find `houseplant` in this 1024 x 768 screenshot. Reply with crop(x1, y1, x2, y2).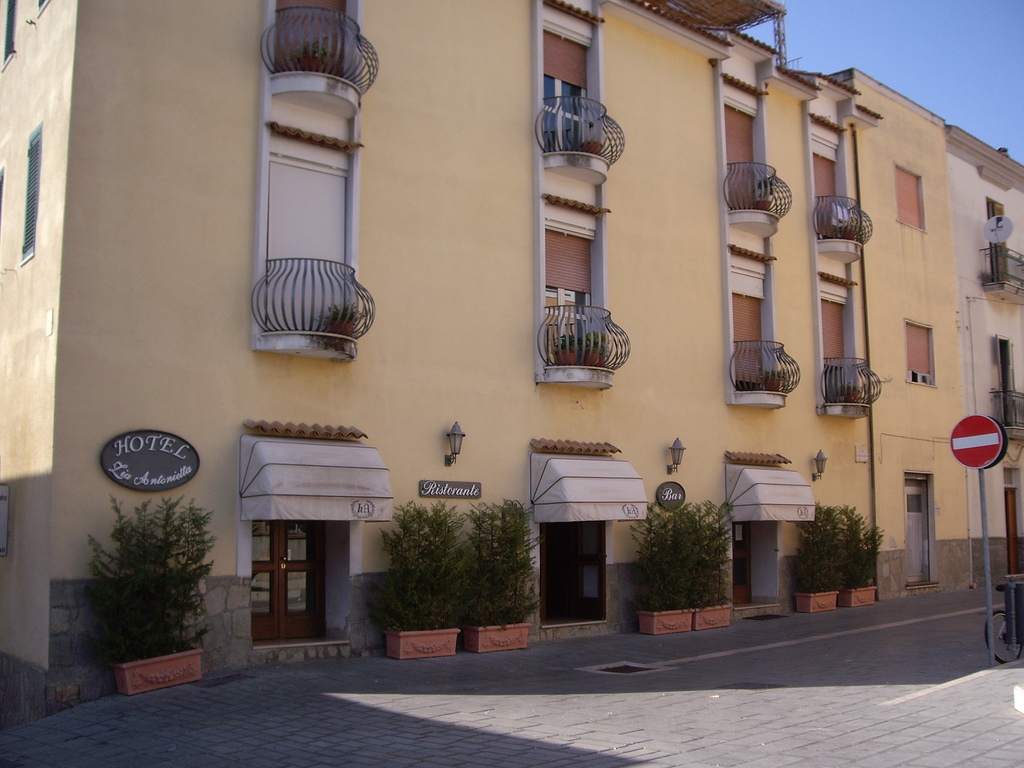
crop(580, 327, 615, 365).
